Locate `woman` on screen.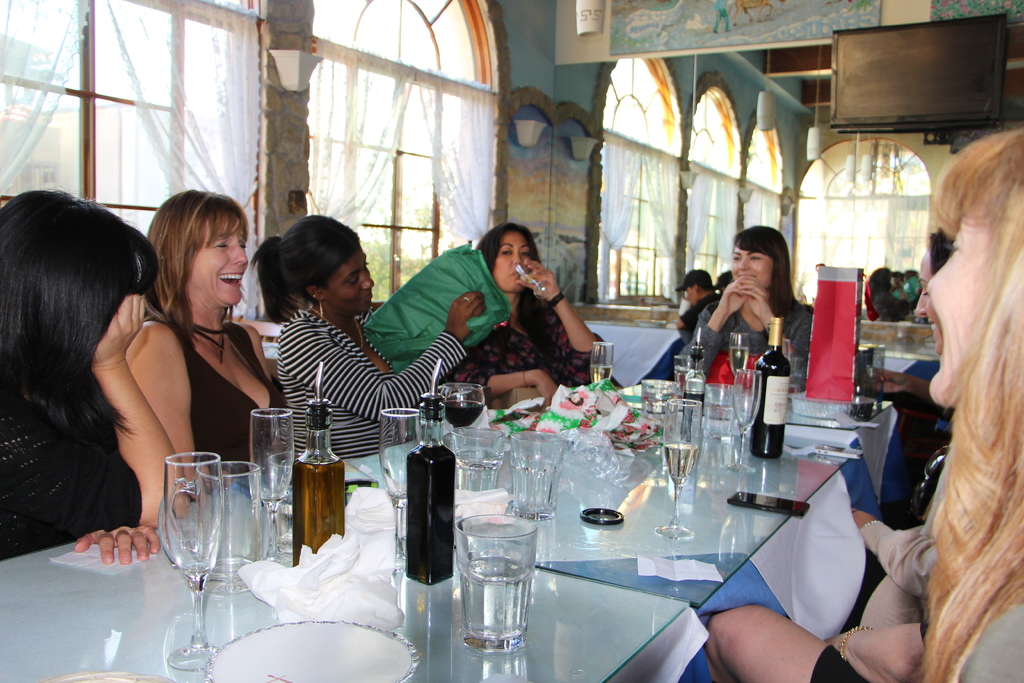
On screen at bbox=(248, 211, 486, 462).
